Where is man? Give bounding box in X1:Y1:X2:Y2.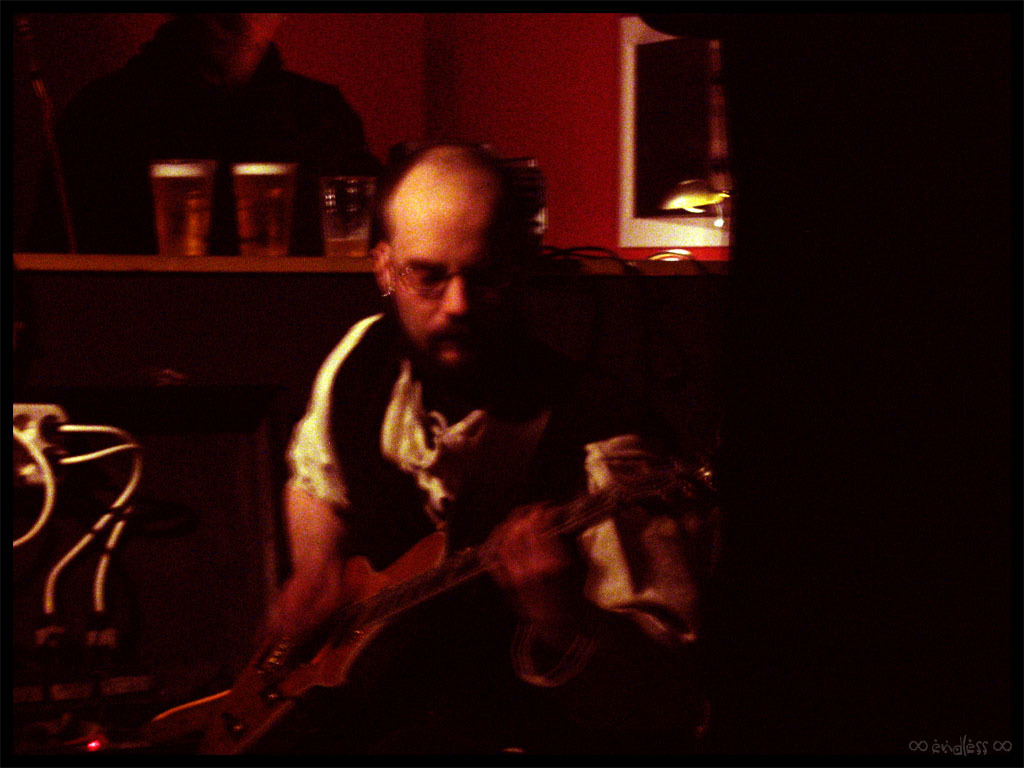
138:108:728:739.
